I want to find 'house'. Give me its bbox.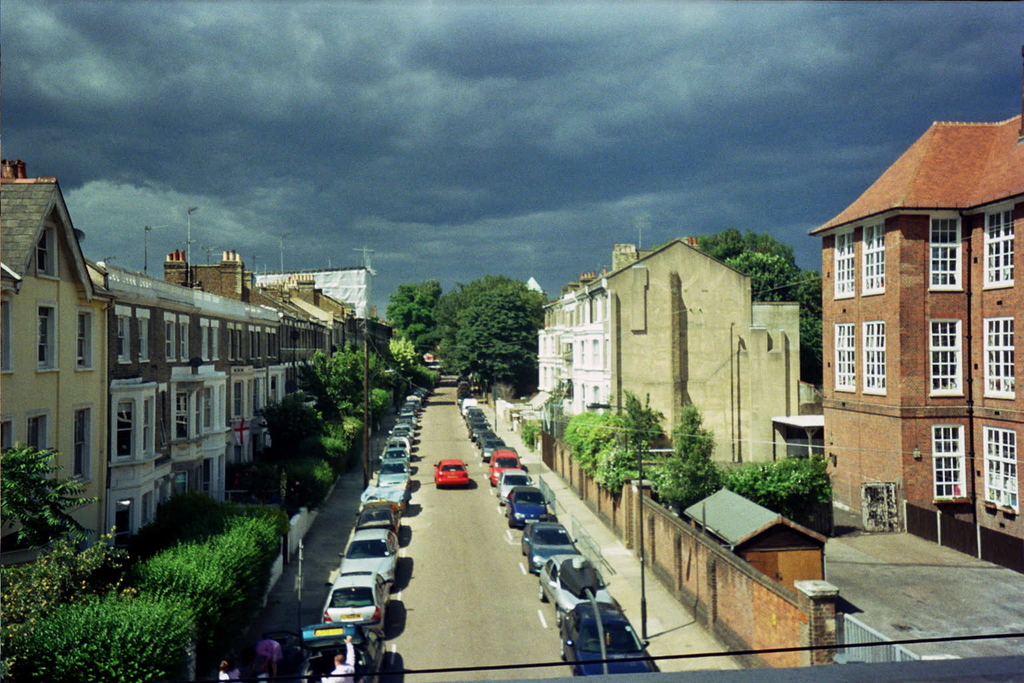
95:264:288:532.
